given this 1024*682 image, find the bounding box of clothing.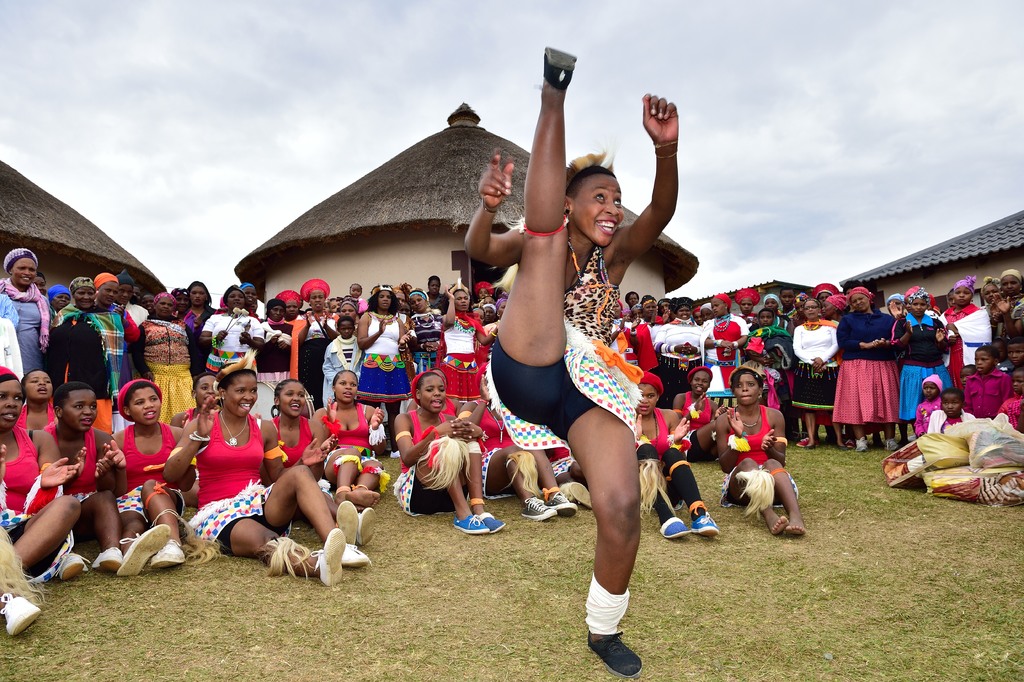
l=1000, t=296, r=1023, b=333.
